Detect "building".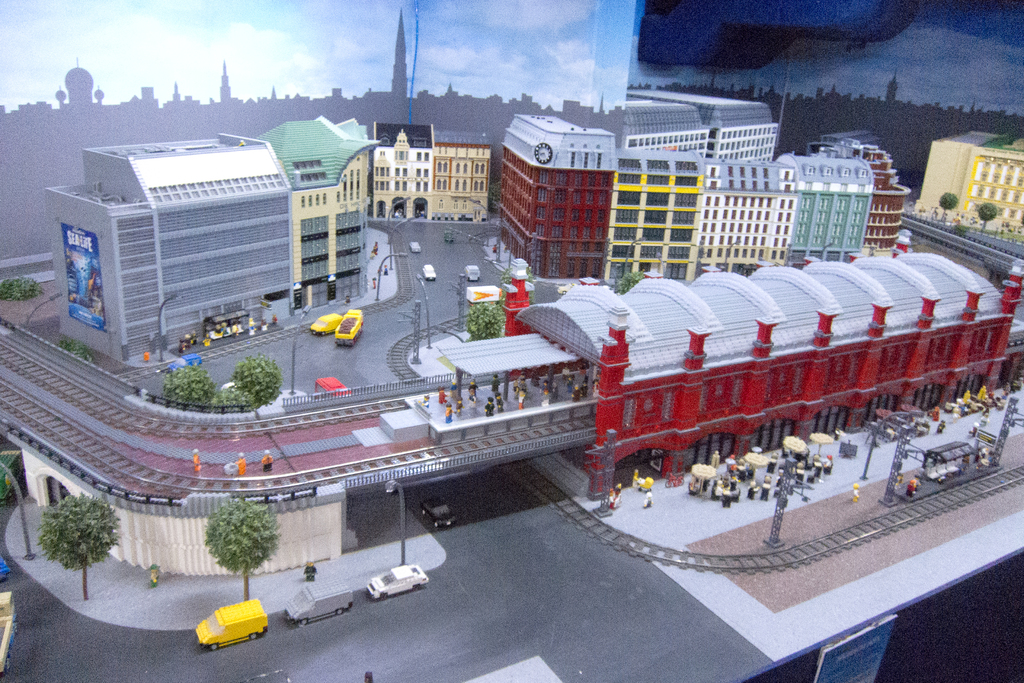
Detected at {"left": 376, "top": 122, "right": 490, "bottom": 222}.
